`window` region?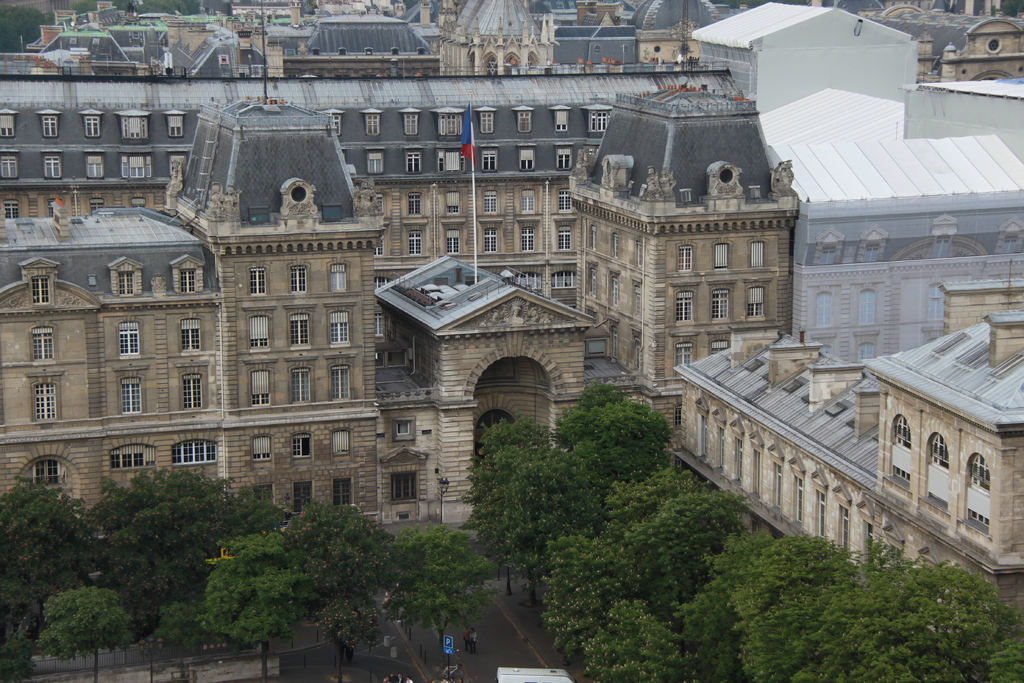
521 190 535 210
